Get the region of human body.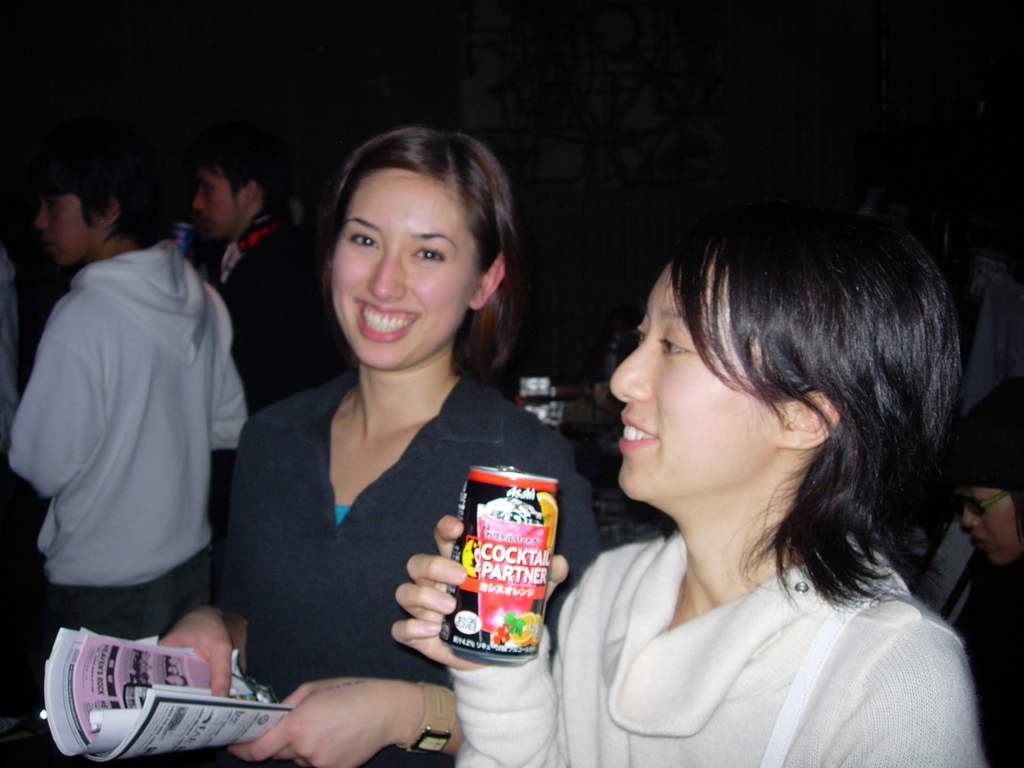
<box>192,152,340,406</box>.
